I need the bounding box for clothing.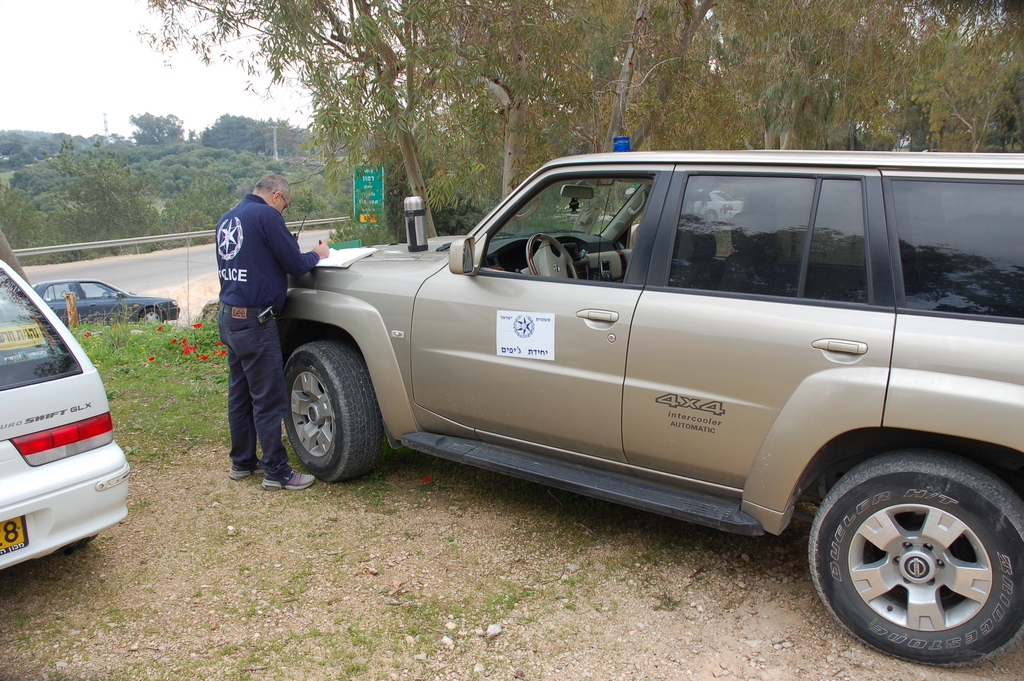
Here it is: <box>215,192,321,477</box>.
